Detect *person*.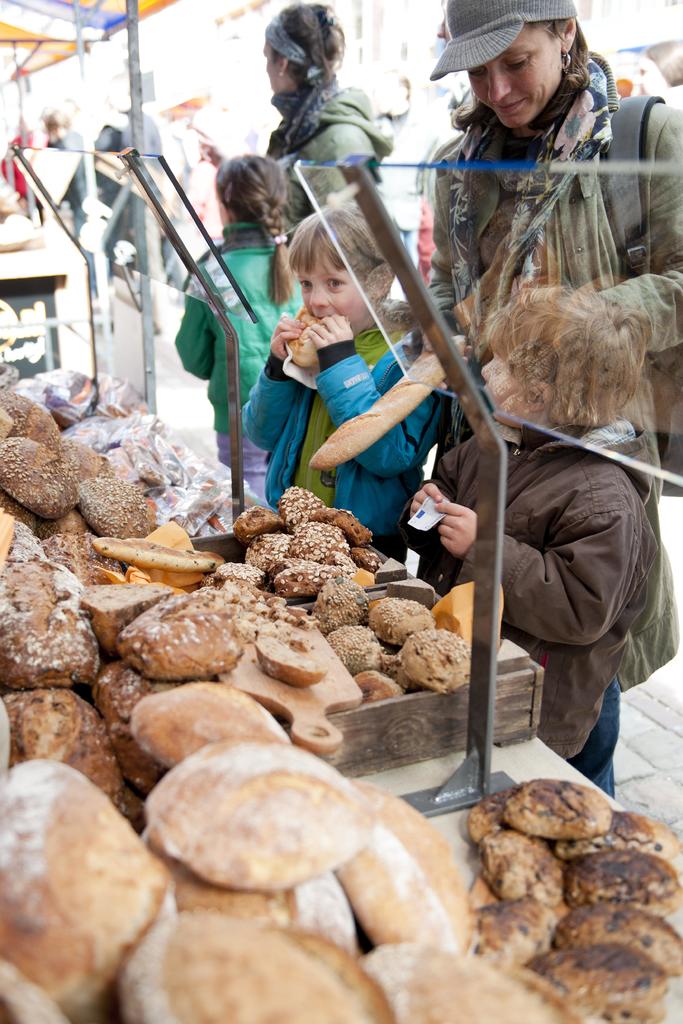
Detected at <box>170,154,308,495</box>.
